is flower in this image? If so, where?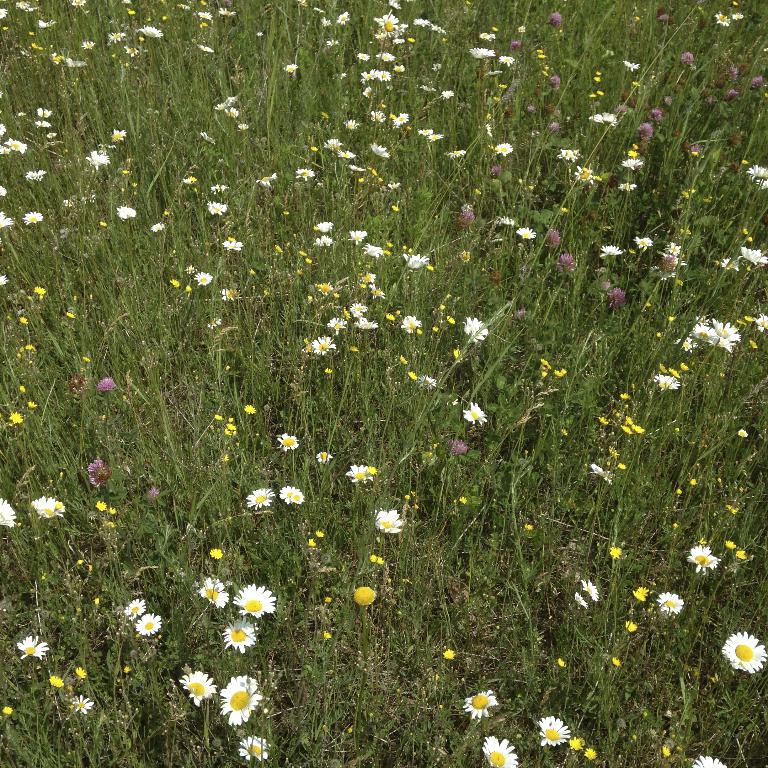
Yes, at (left=363, top=273, right=376, bottom=285).
